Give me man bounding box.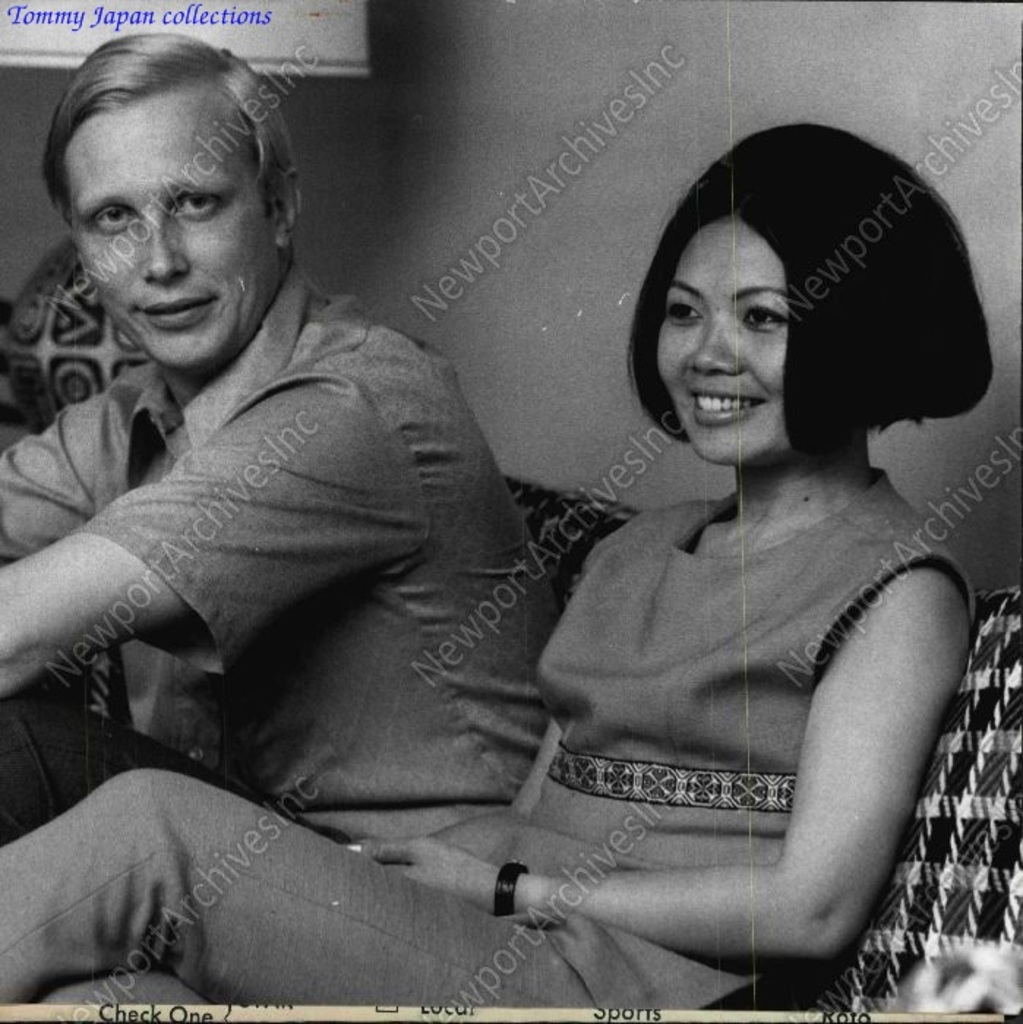
l=7, t=57, r=574, b=917.
